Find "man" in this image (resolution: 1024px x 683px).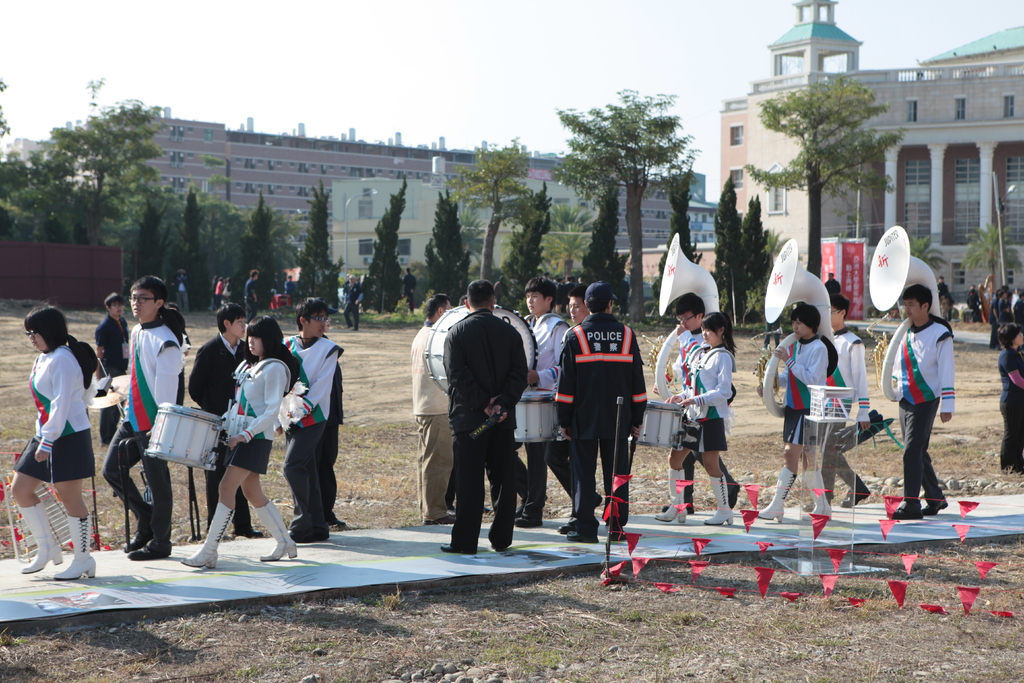
l=429, t=290, r=535, b=558.
